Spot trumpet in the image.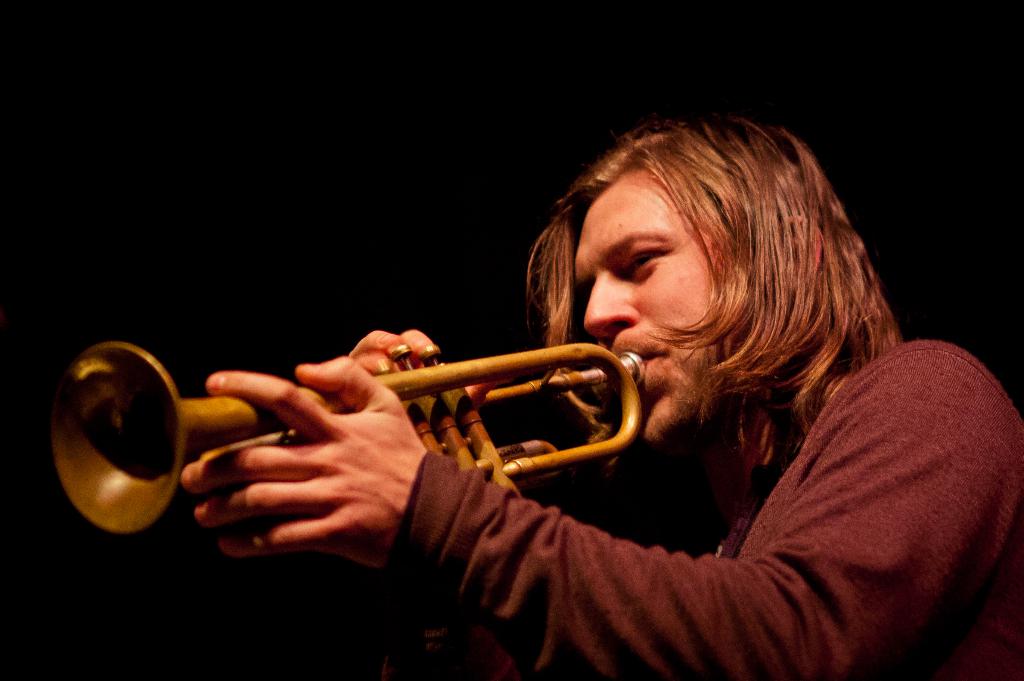
trumpet found at (left=48, top=341, right=646, bottom=533).
